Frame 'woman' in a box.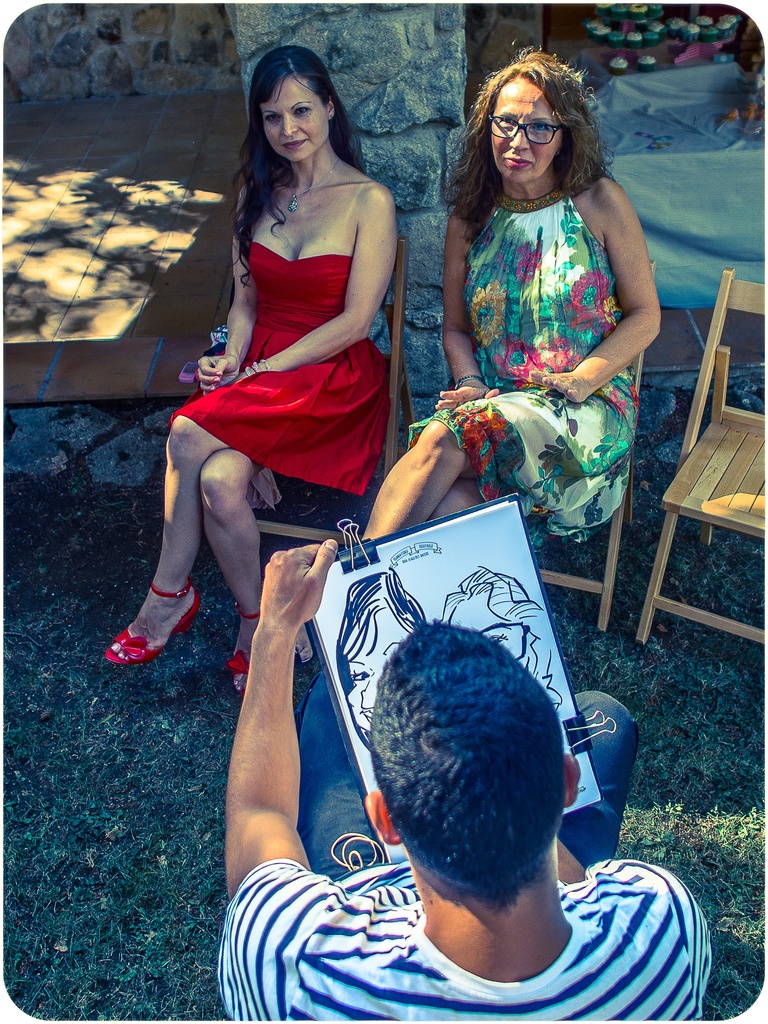
pyautogui.locateOnScreen(411, 49, 667, 537).
